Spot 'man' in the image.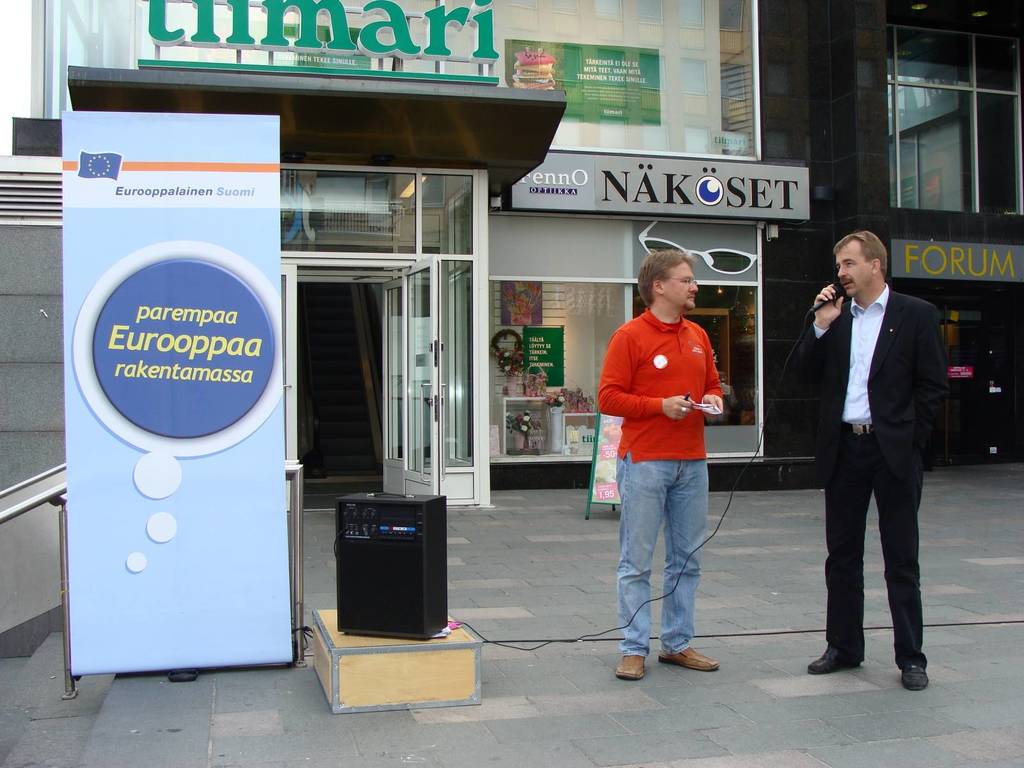
'man' found at 780,230,954,710.
